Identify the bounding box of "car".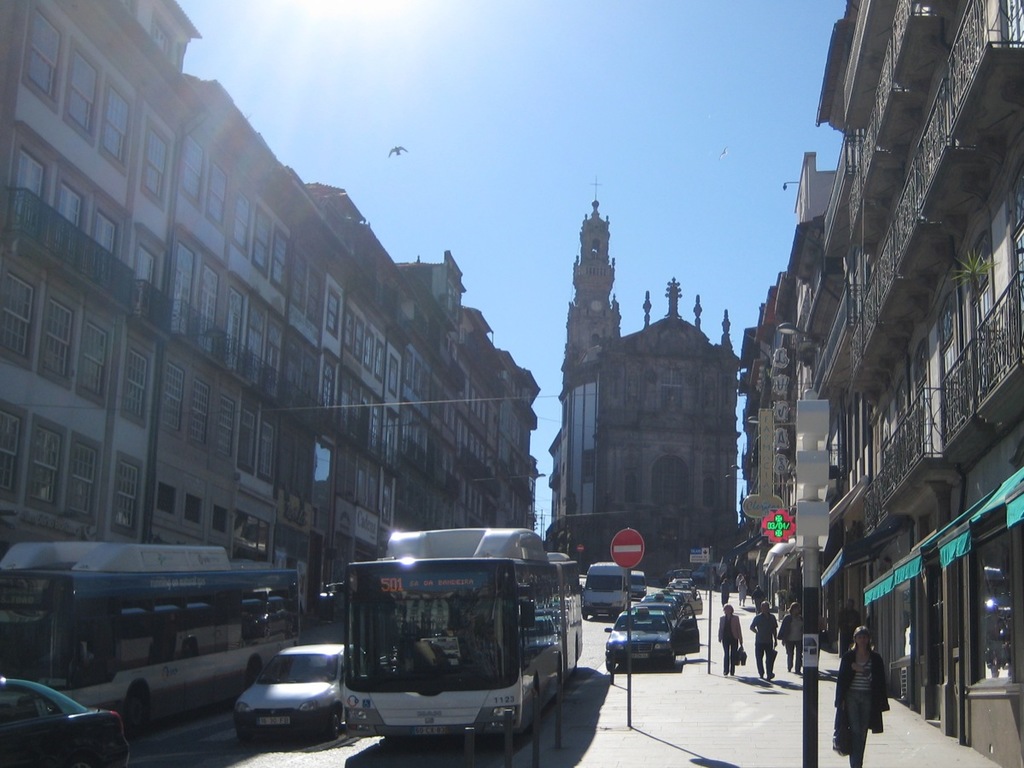
select_region(595, 581, 700, 664).
